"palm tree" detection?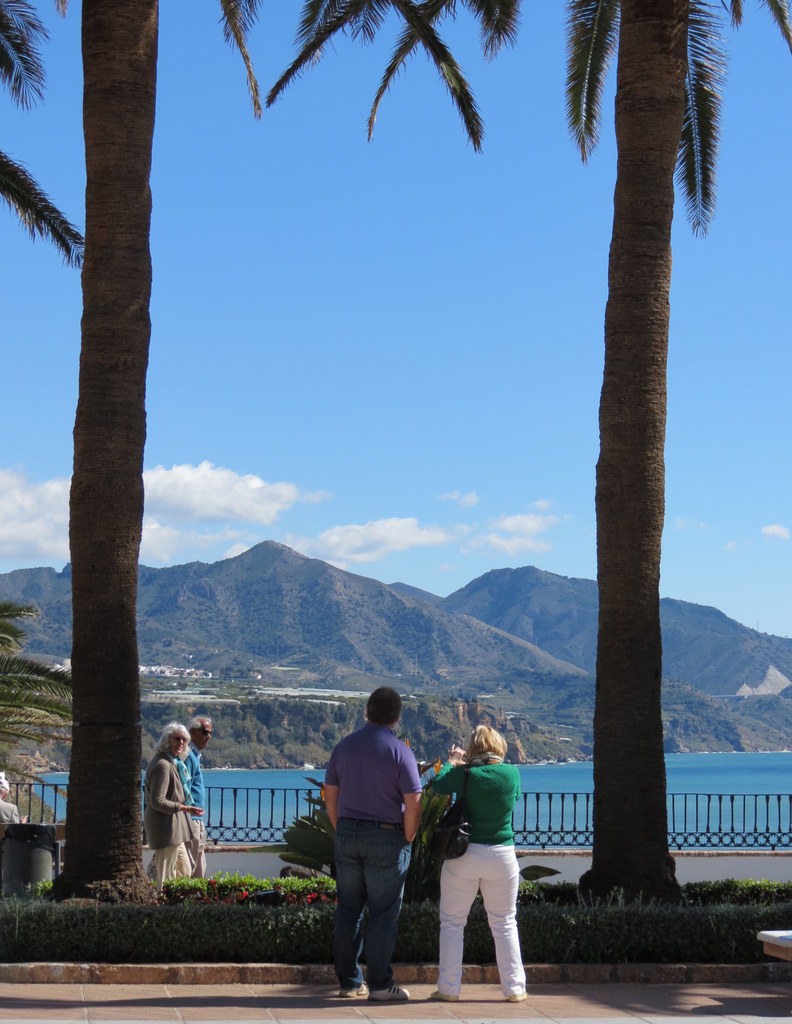
<region>359, 0, 791, 920</region>
